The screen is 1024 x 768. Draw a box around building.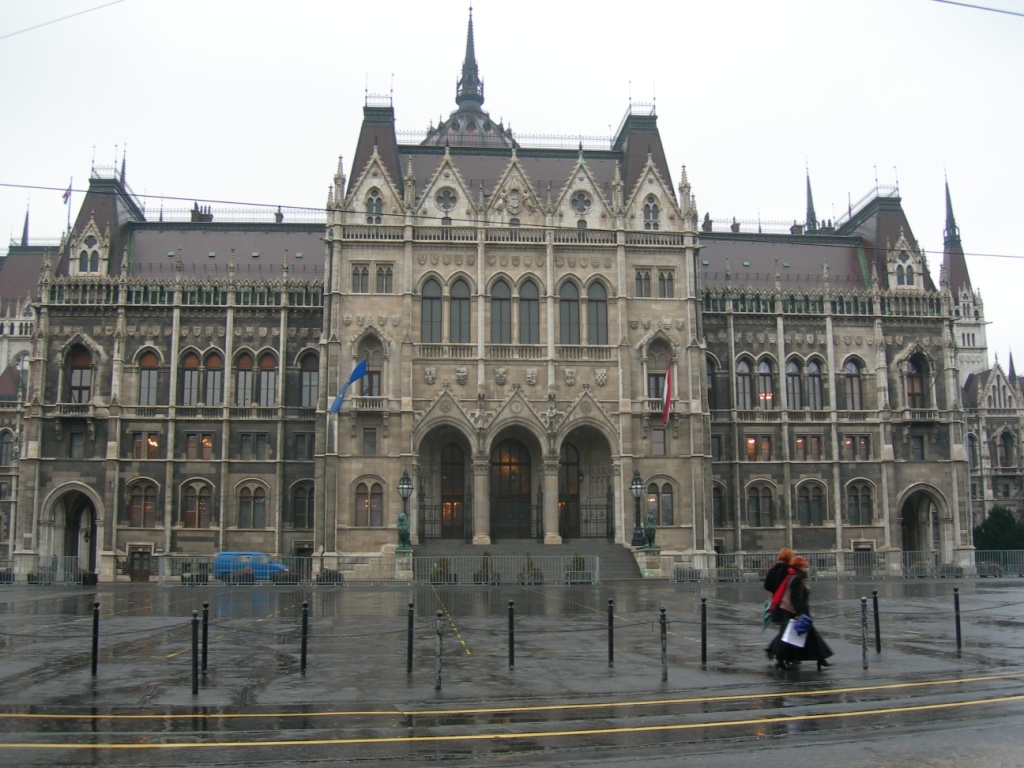
(x1=0, y1=4, x2=1023, y2=579).
